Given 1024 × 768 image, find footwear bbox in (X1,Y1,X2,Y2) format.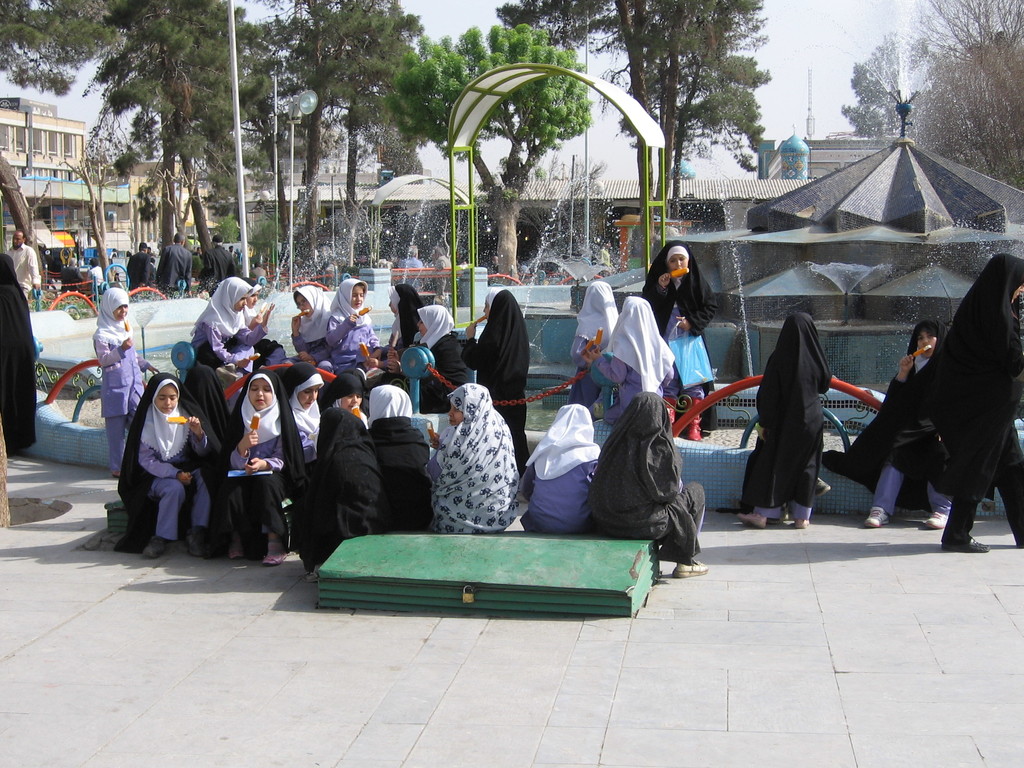
(925,513,944,529).
